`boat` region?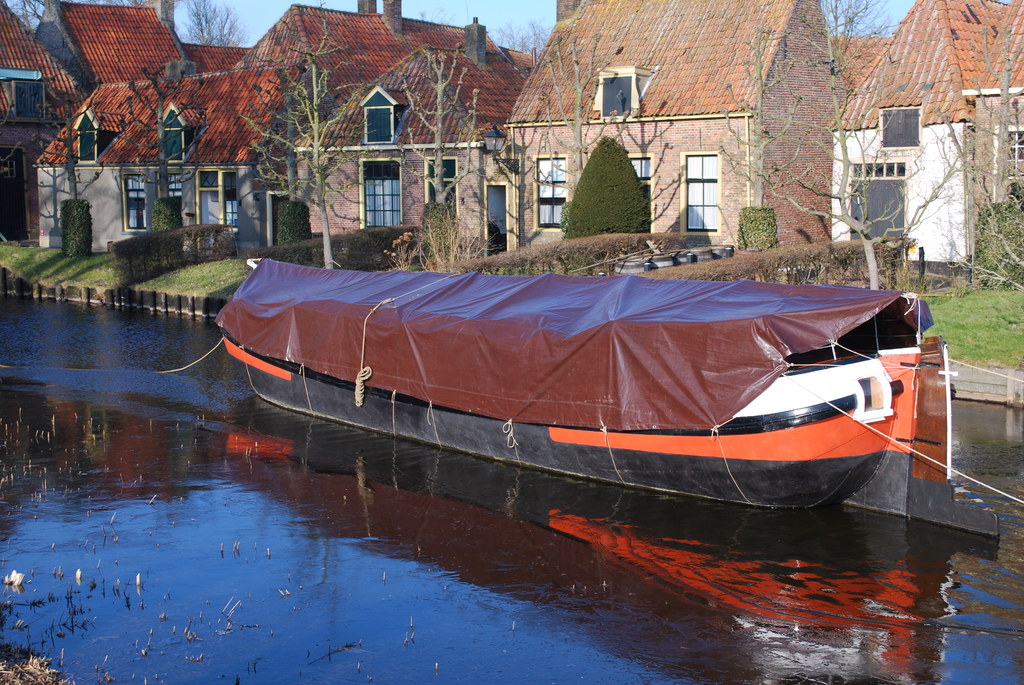
box(206, 226, 957, 520)
